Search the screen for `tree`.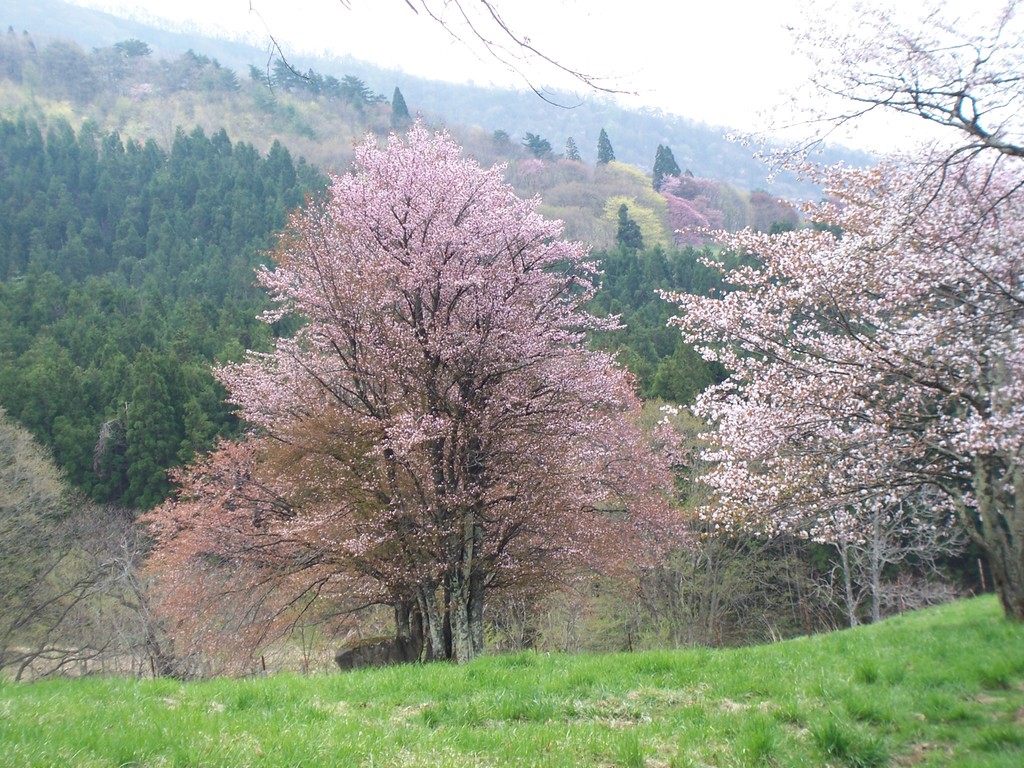
Found at bbox=(120, 32, 155, 63).
